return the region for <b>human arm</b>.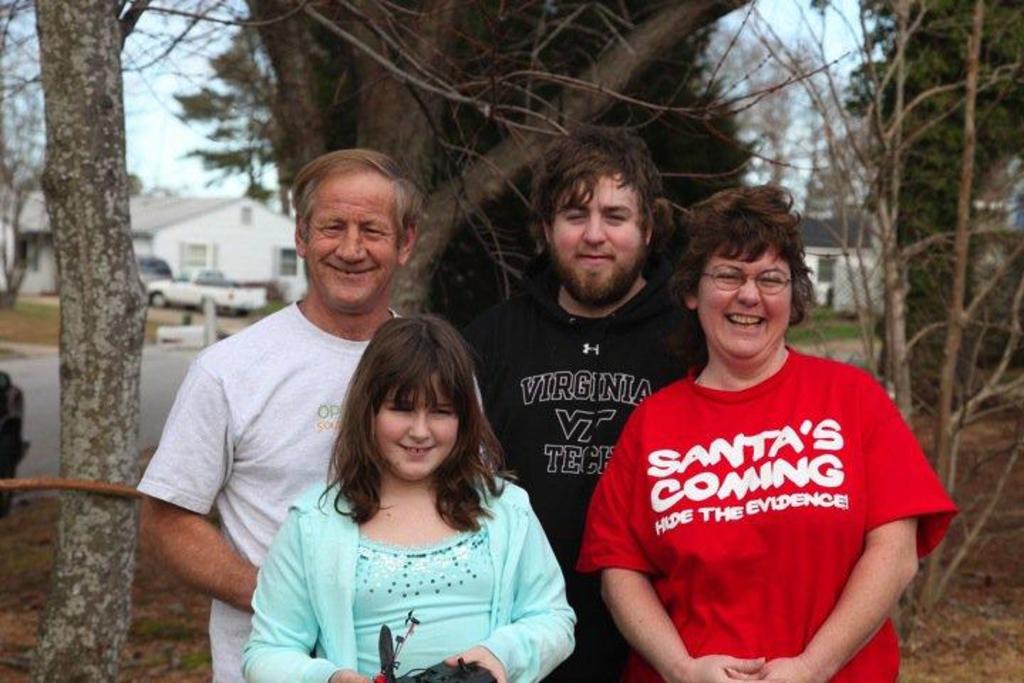
x1=724 y1=384 x2=951 y2=682.
